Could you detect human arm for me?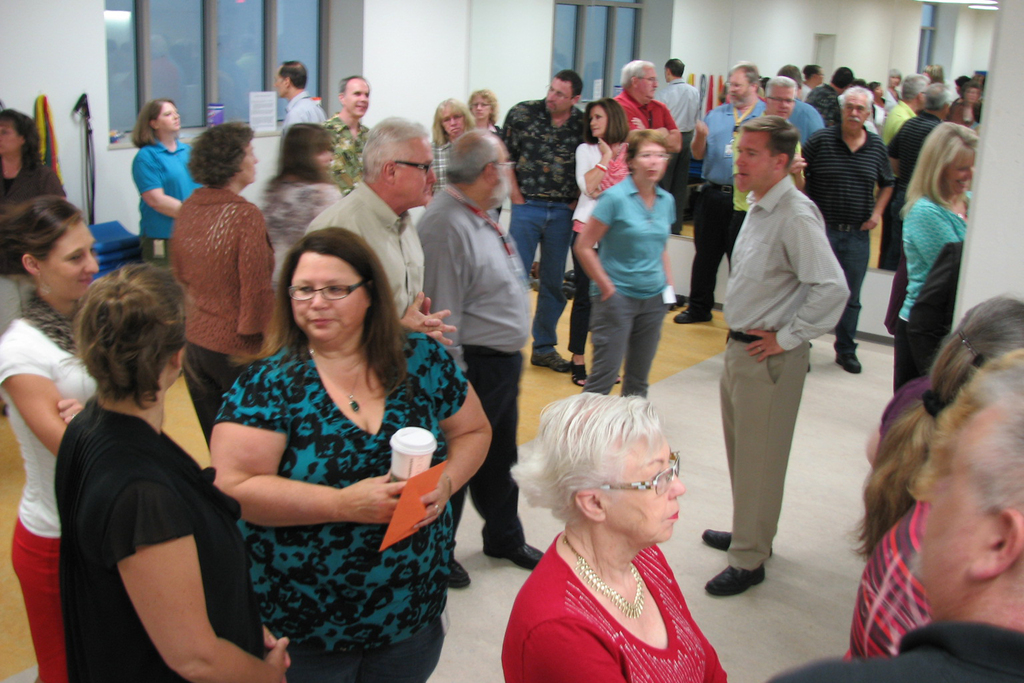
Detection result: locate(314, 199, 332, 206).
